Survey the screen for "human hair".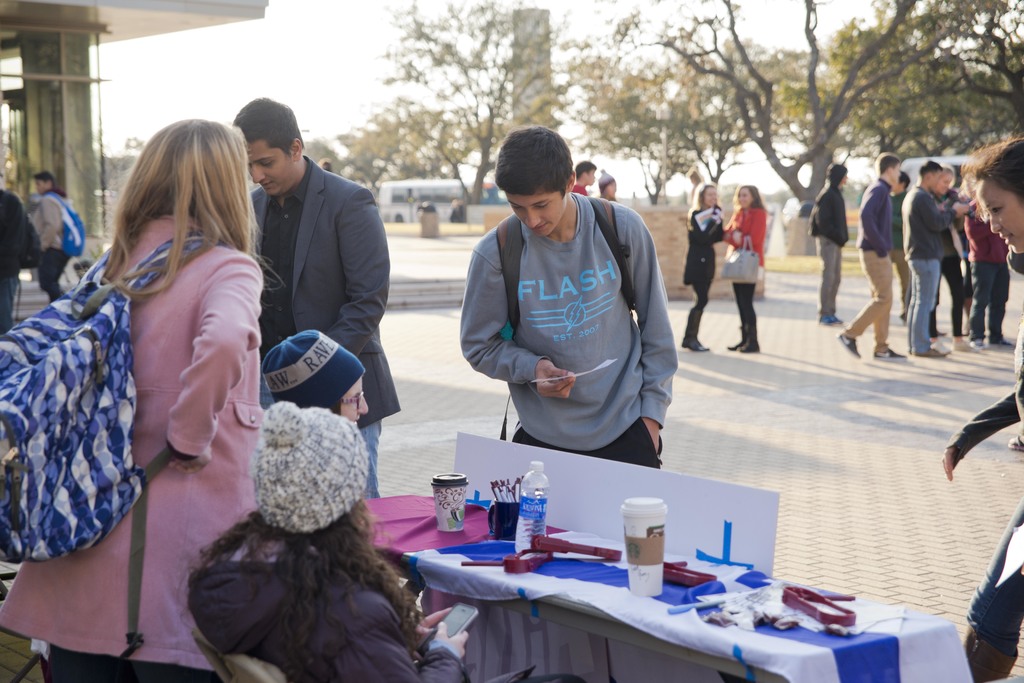
Survey found: locate(86, 118, 252, 321).
